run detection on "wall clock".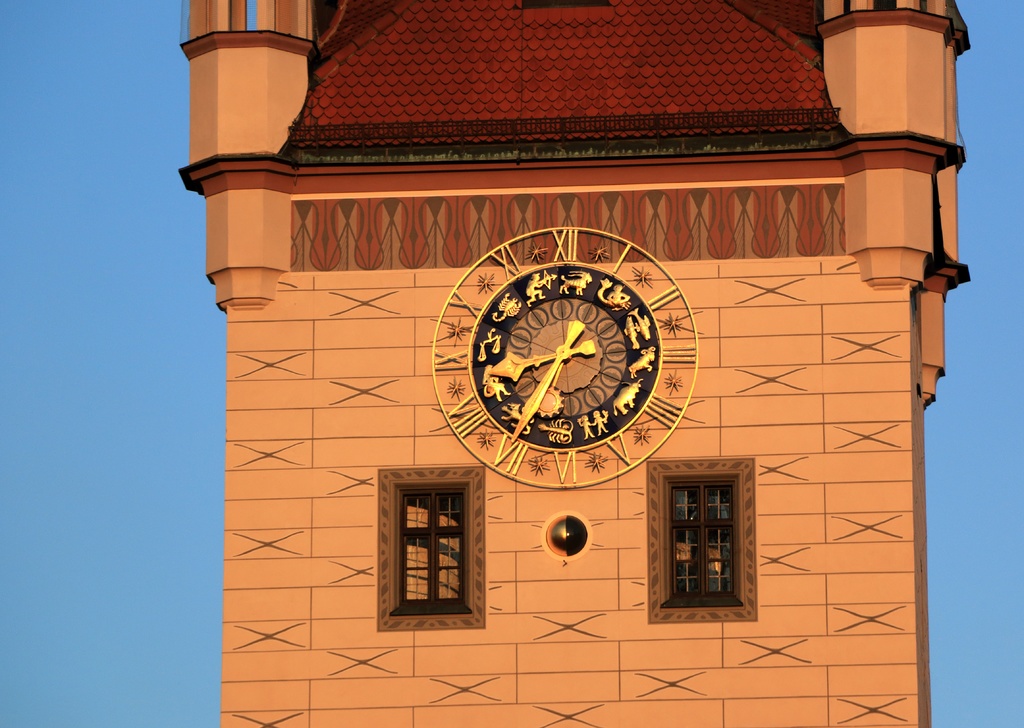
Result: 424:222:723:491.
